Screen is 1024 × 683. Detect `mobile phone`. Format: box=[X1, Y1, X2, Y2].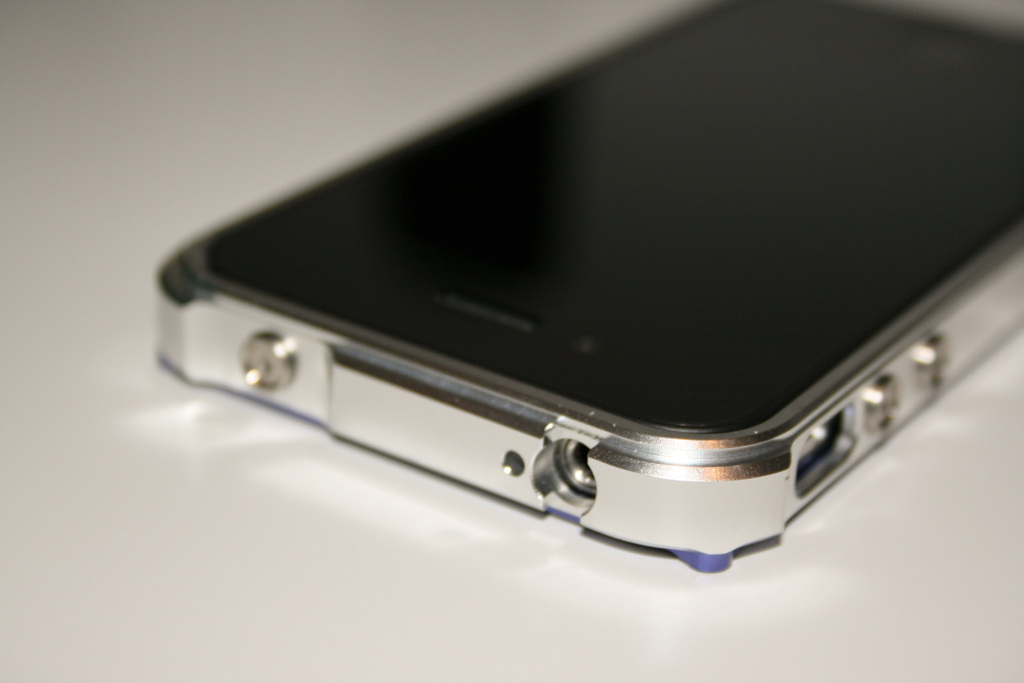
box=[90, 34, 1015, 597].
